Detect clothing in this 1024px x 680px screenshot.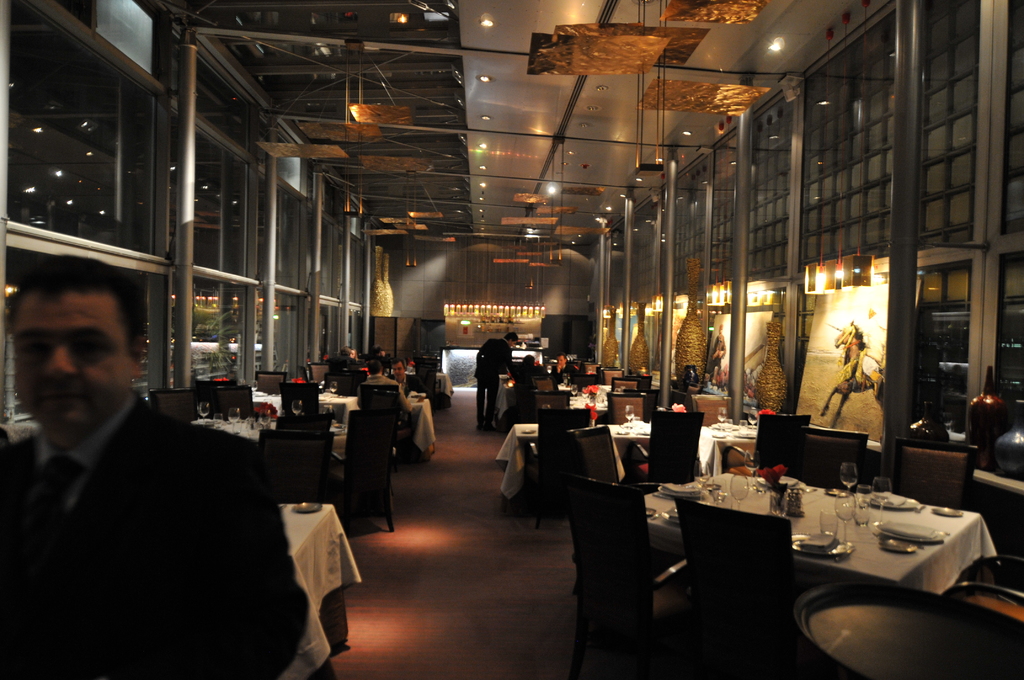
Detection: region(355, 372, 414, 432).
